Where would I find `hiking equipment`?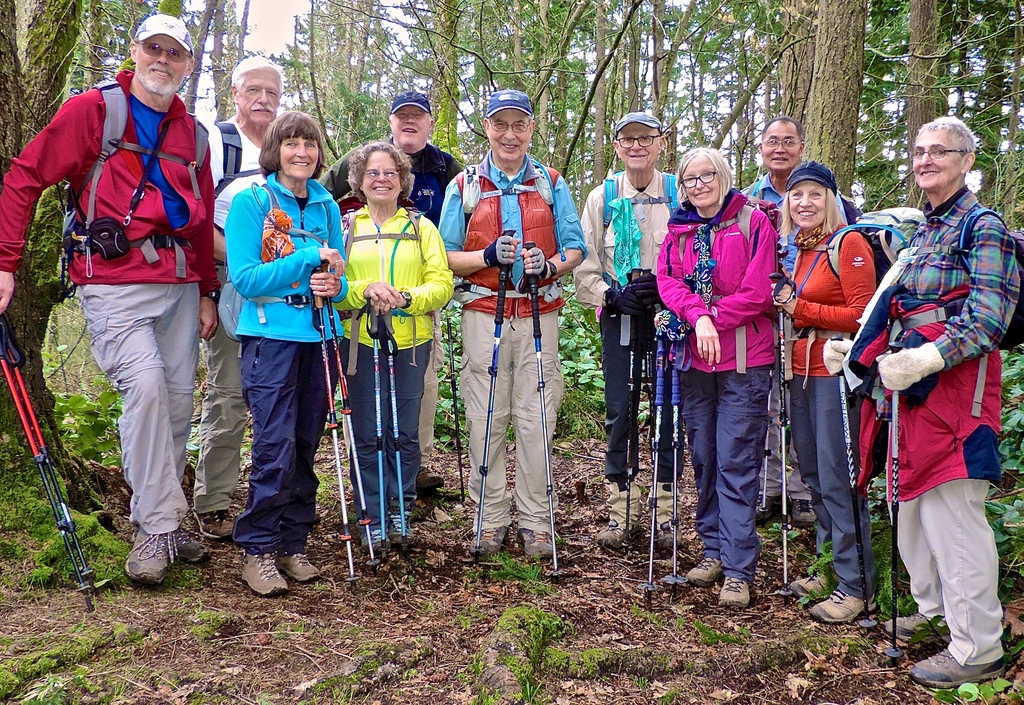
At (x1=756, y1=324, x2=771, y2=517).
